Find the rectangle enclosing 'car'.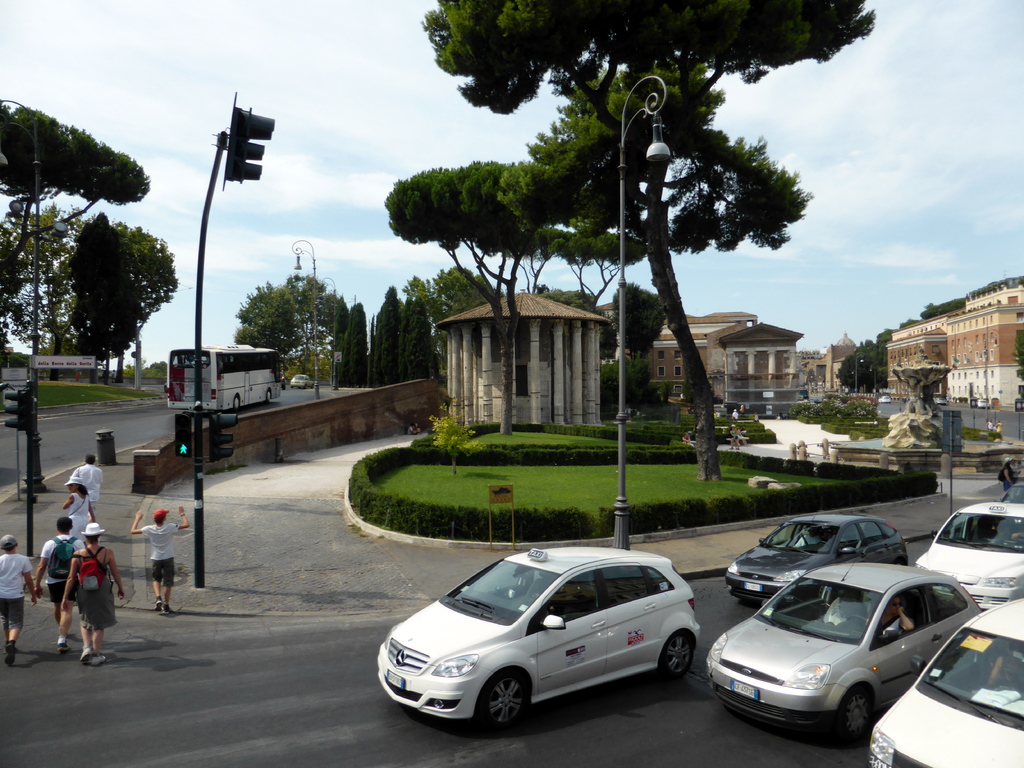
870,596,1023,767.
